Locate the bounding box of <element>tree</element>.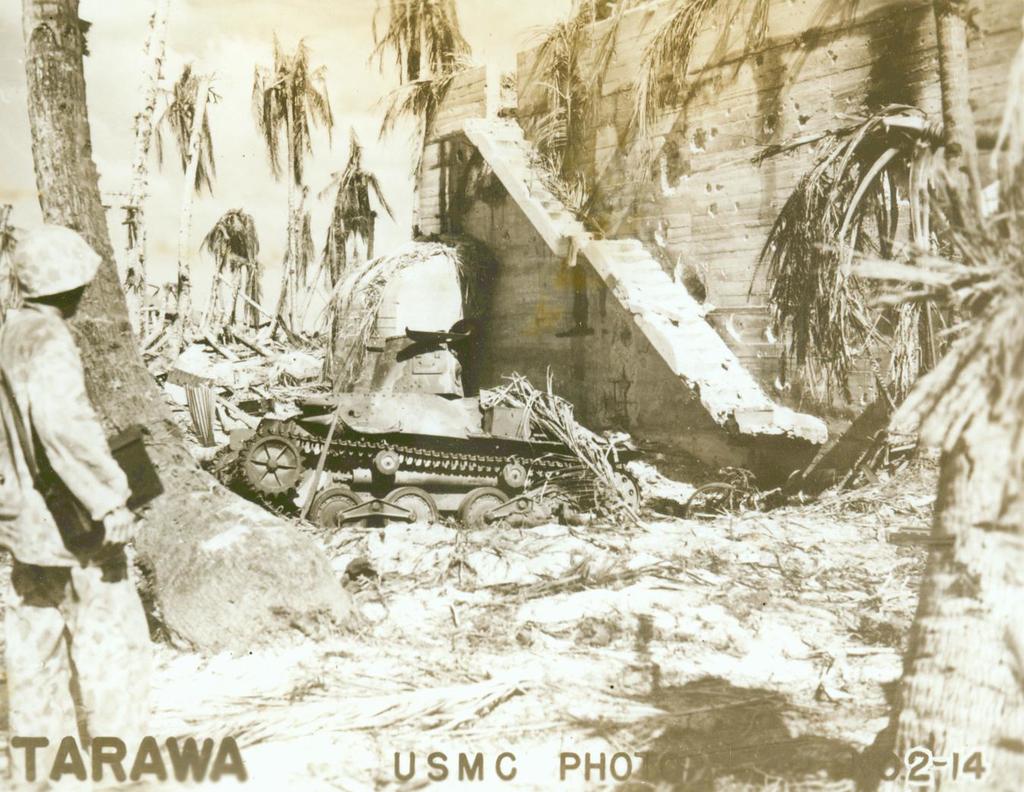
Bounding box: x1=247 y1=24 x2=334 y2=330.
